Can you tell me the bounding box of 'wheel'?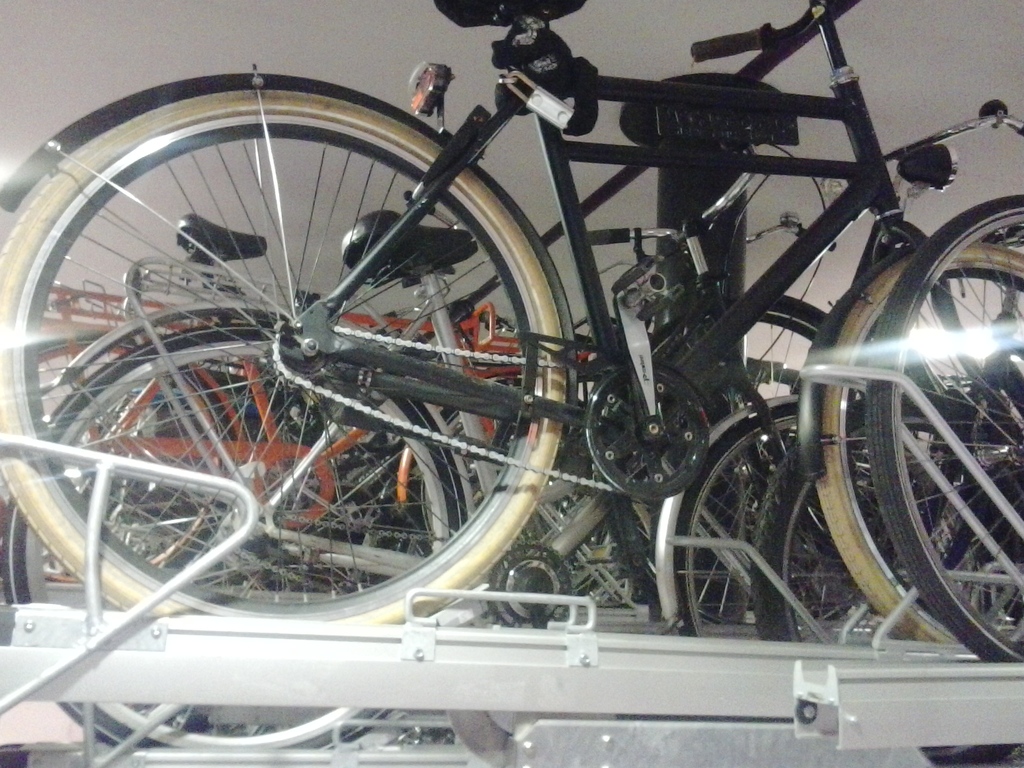
crop(616, 425, 758, 634).
